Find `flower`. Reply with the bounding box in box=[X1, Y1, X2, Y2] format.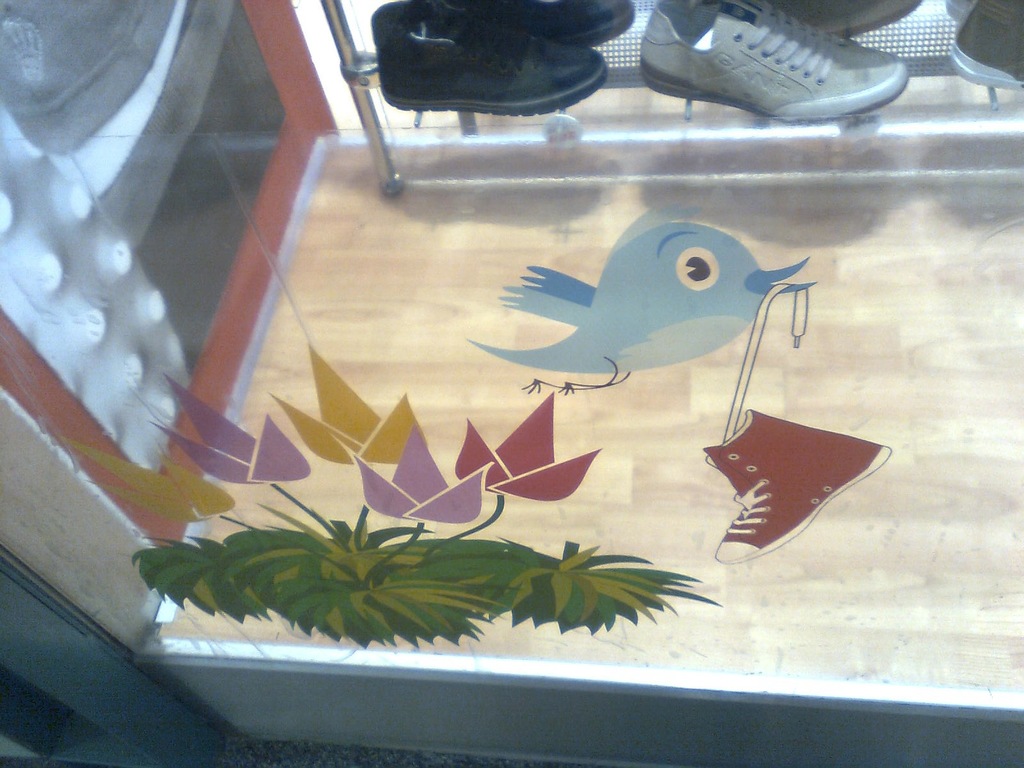
box=[62, 441, 243, 531].
